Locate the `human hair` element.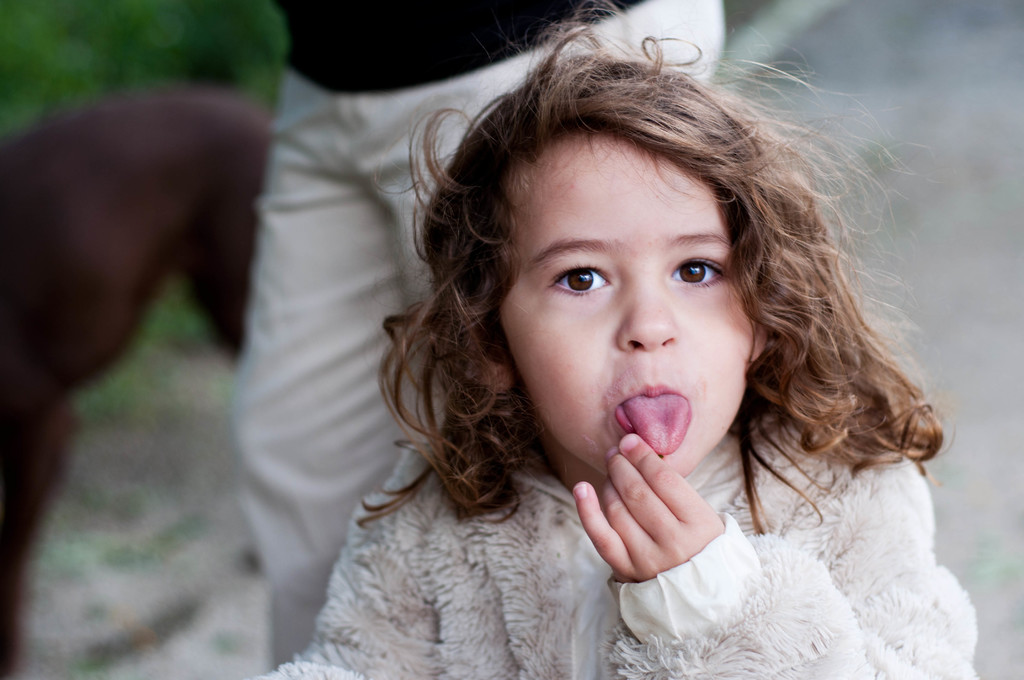
Element bbox: (x1=370, y1=14, x2=901, y2=577).
